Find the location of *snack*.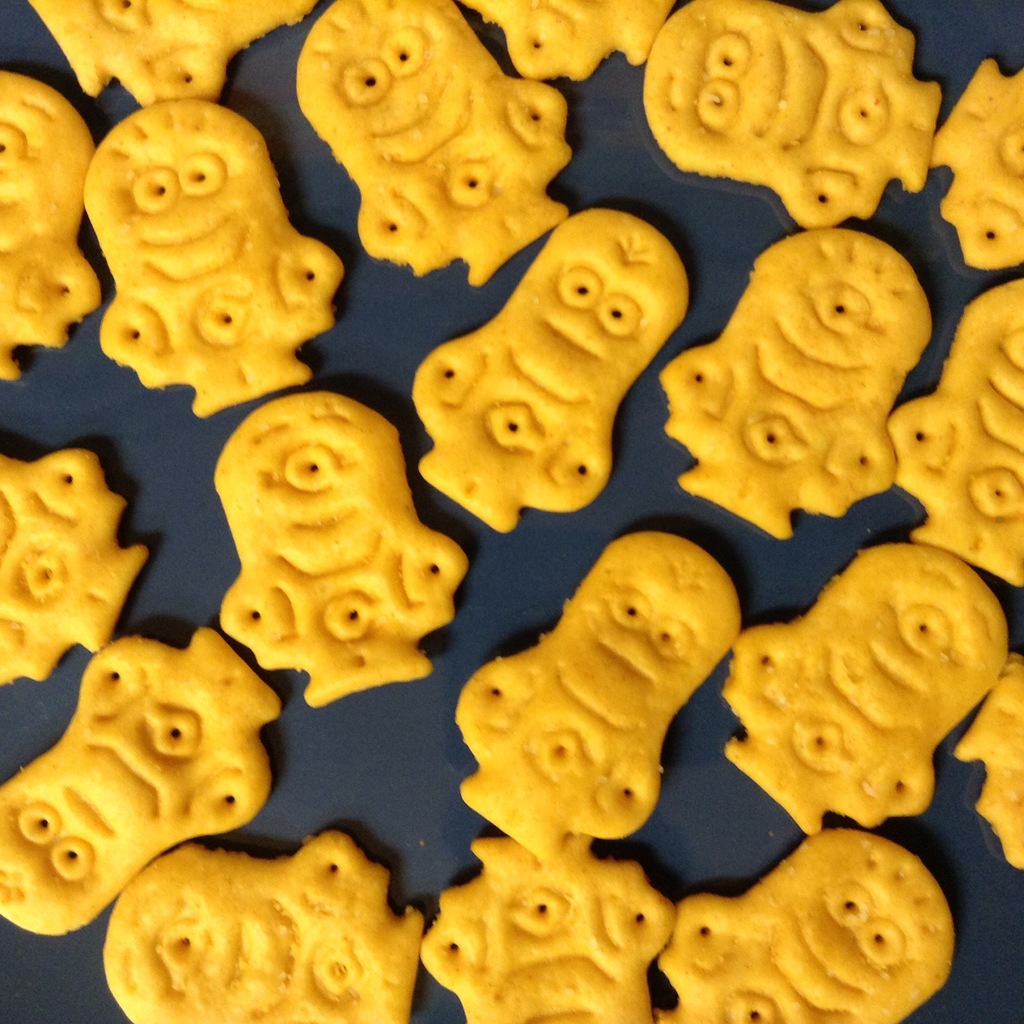
Location: bbox=[641, 0, 933, 232].
